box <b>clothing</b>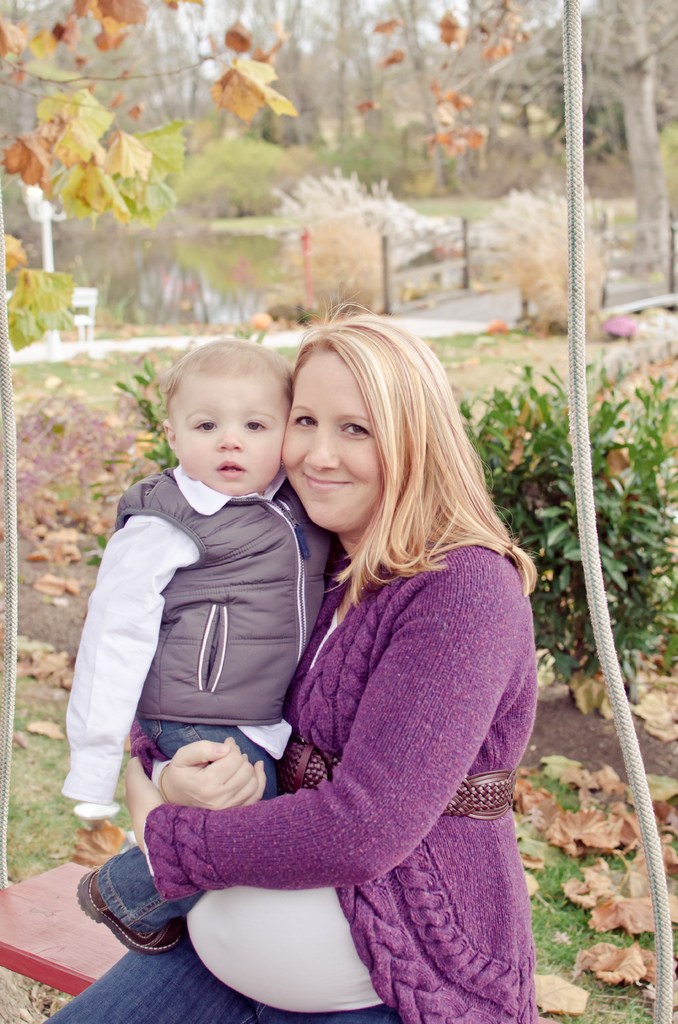
BBox(37, 491, 539, 1023)
